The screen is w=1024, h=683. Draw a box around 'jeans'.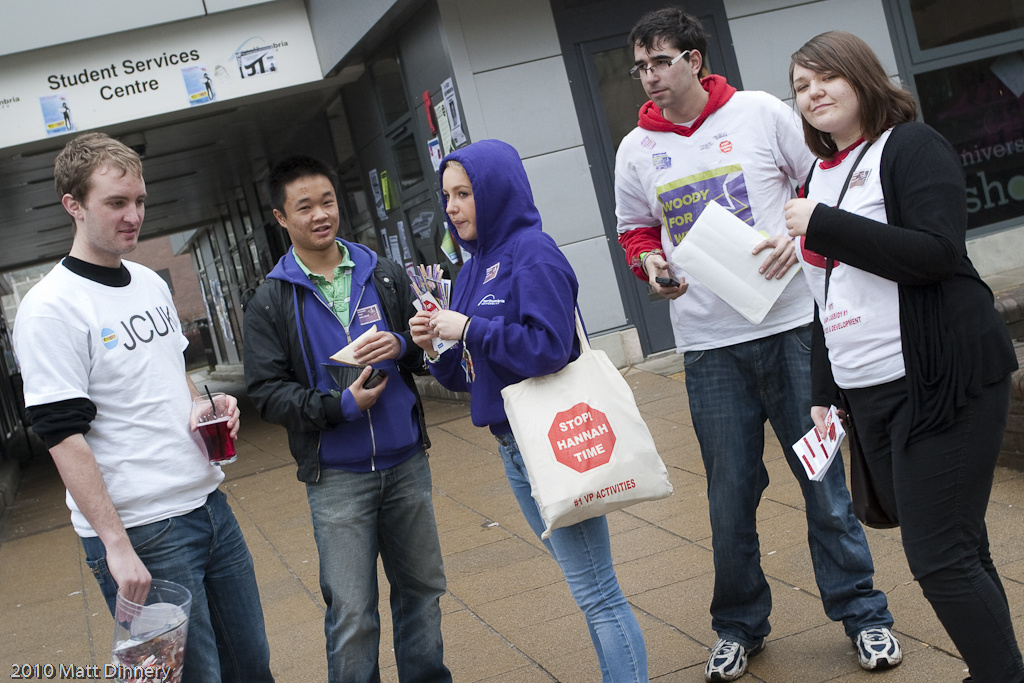
BBox(73, 493, 267, 682).
